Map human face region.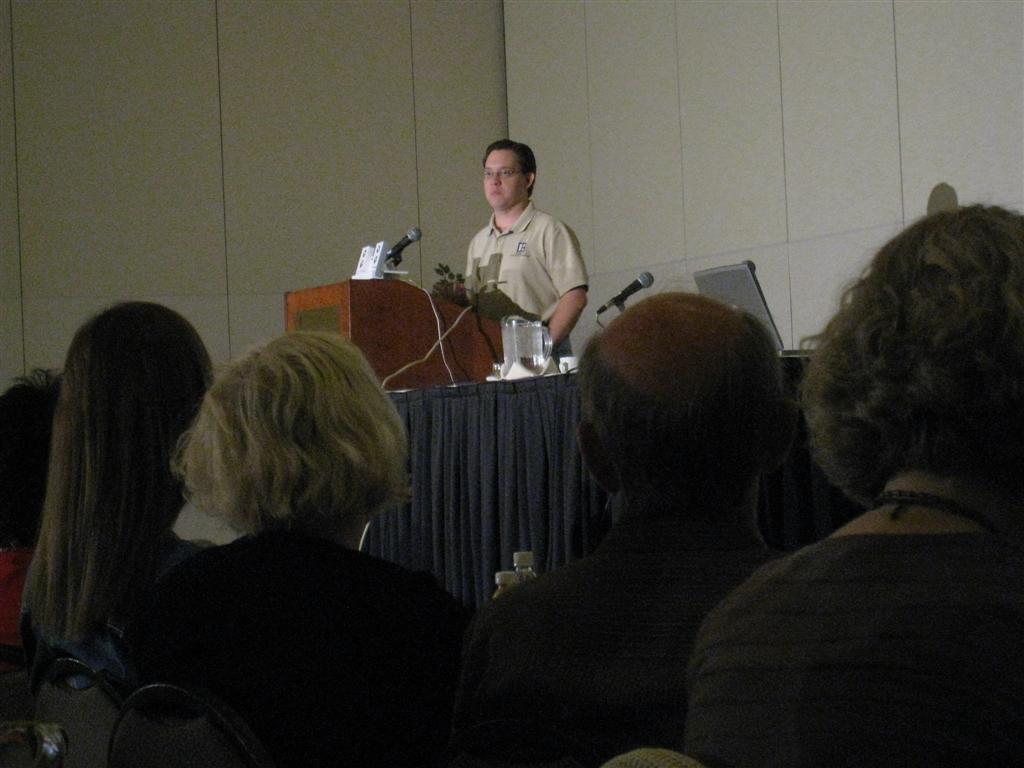
Mapped to BBox(482, 150, 524, 212).
